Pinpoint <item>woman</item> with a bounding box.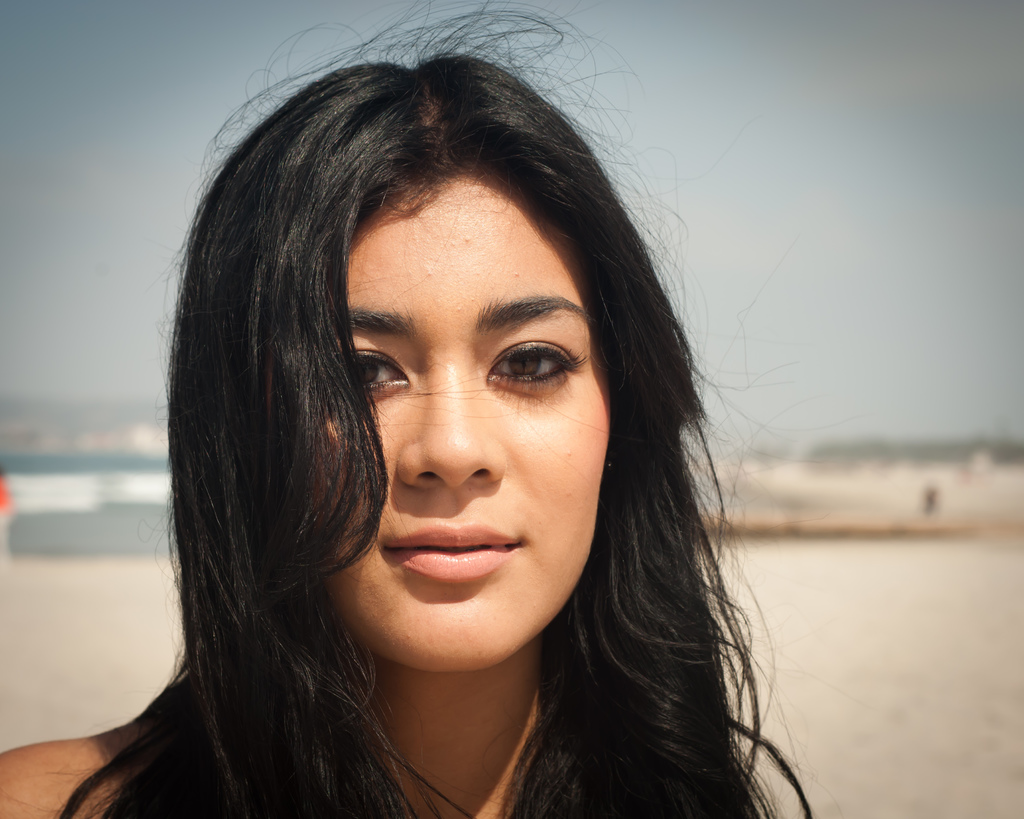
[x1=51, y1=55, x2=828, y2=818].
